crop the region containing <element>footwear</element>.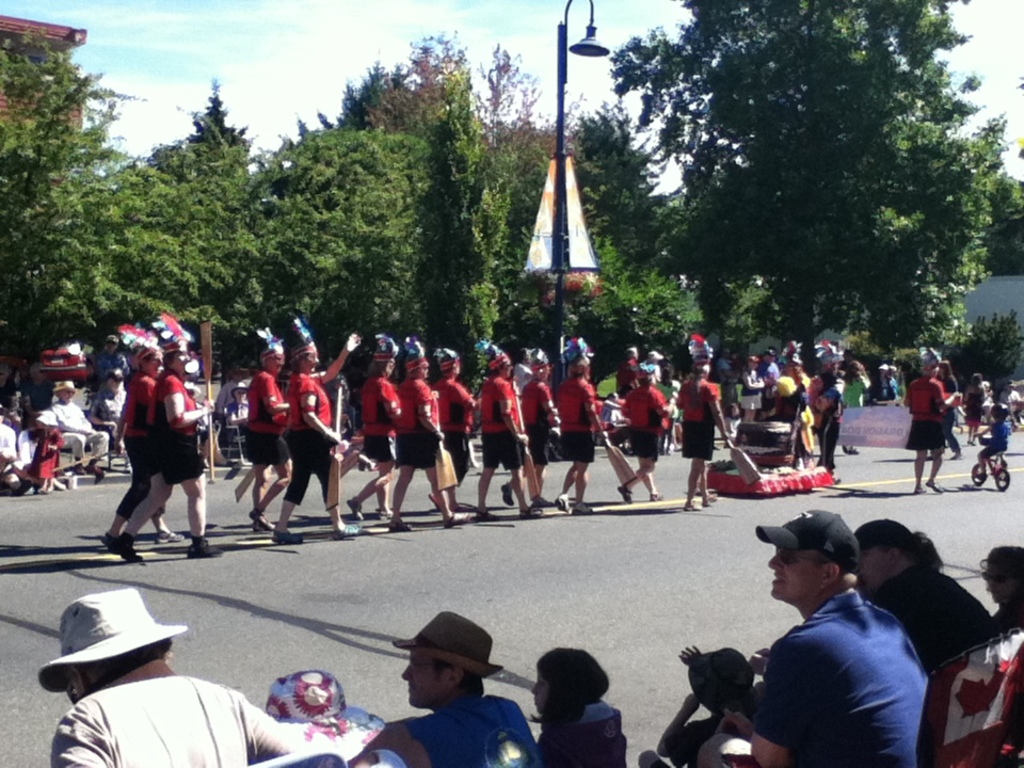
Crop region: box(683, 503, 692, 508).
